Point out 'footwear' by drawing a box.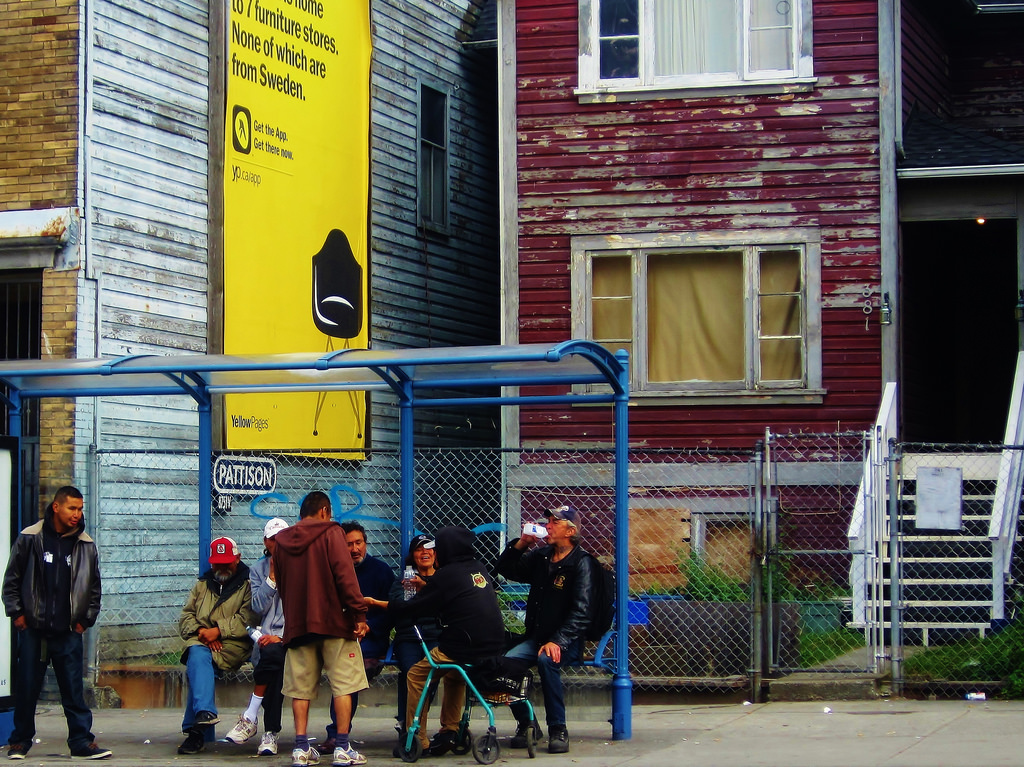
(left=180, top=732, right=214, bottom=755).
